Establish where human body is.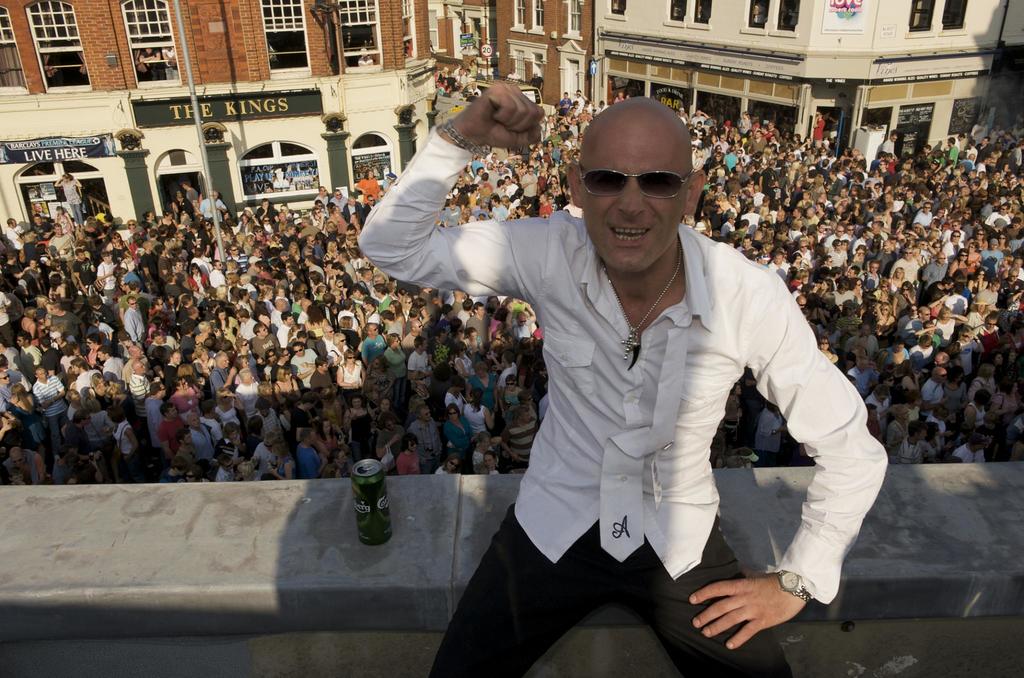
Established at [left=851, top=353, right=876, bottom=394].
